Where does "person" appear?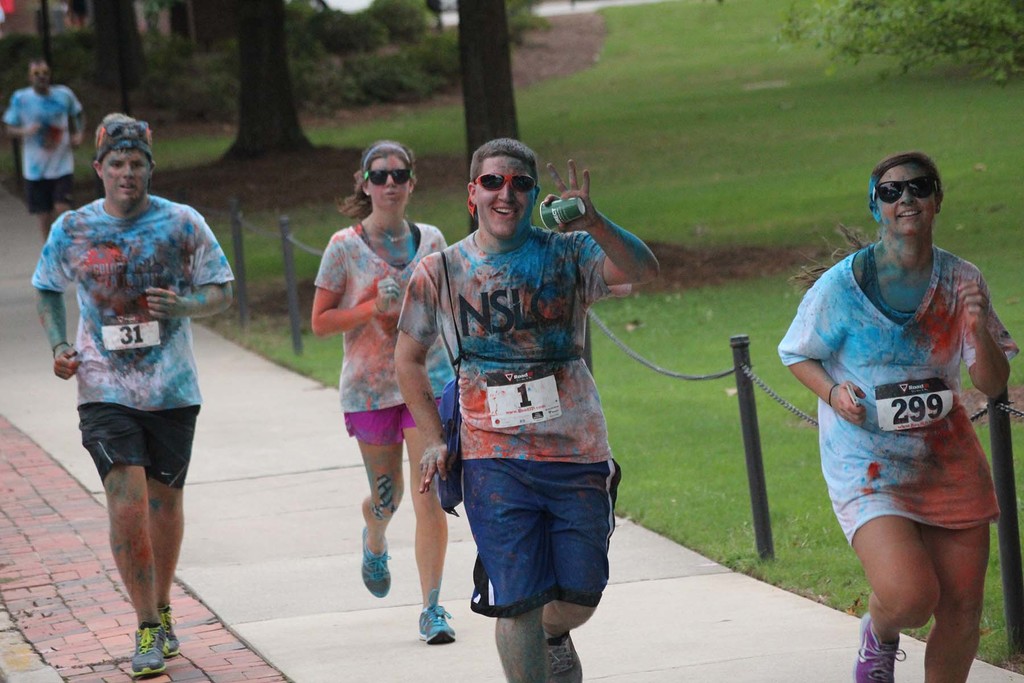
Appears at bbox=(310, 139, 450, 645).
